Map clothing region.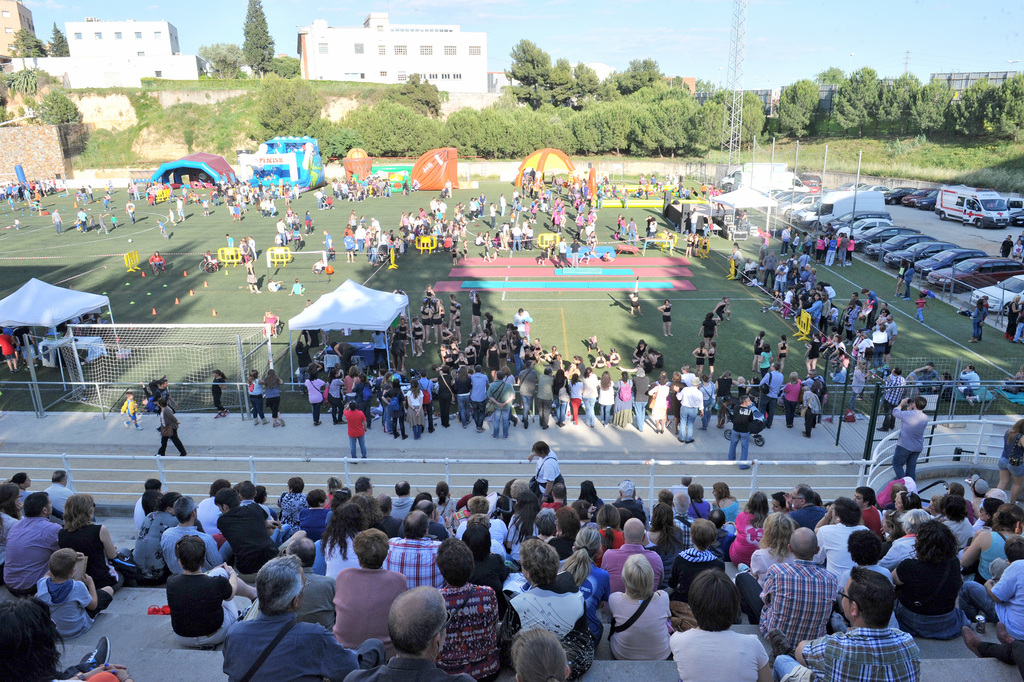
Mapped to box(972, 295, 993, 337).
